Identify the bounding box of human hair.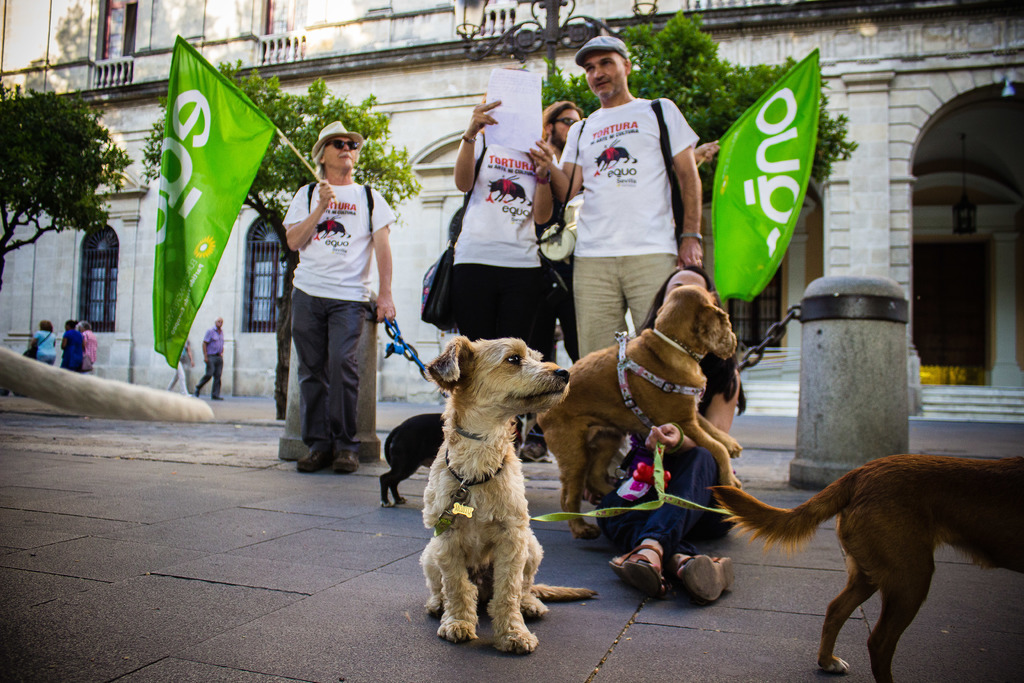
<box>632,260,752,413</box>.
